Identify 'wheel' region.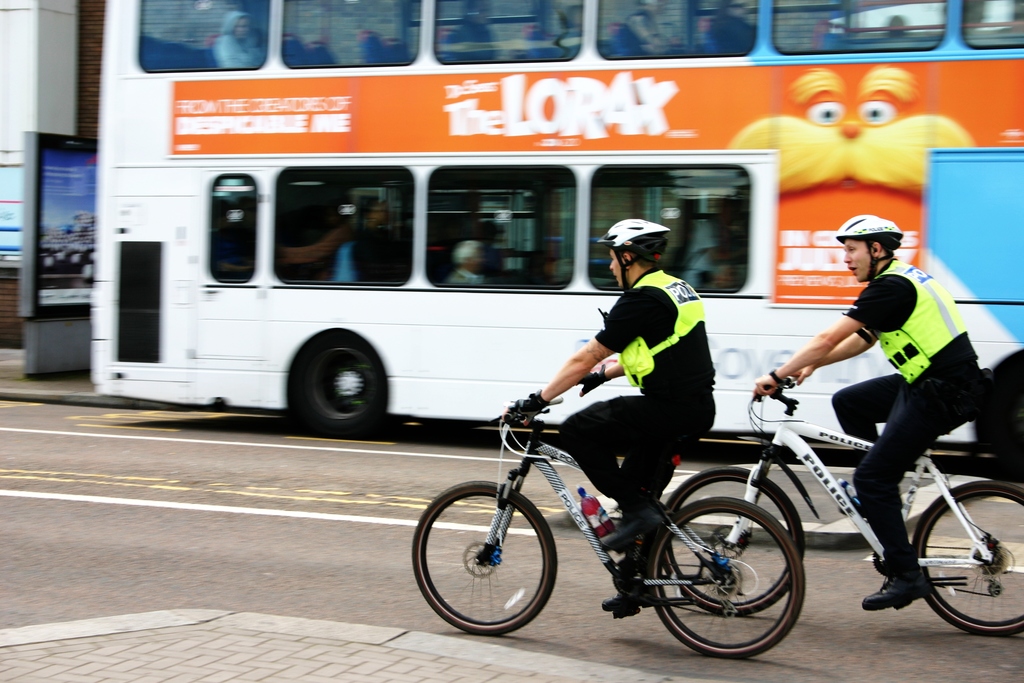
Region: box=[911, 483, 1023, 634].
